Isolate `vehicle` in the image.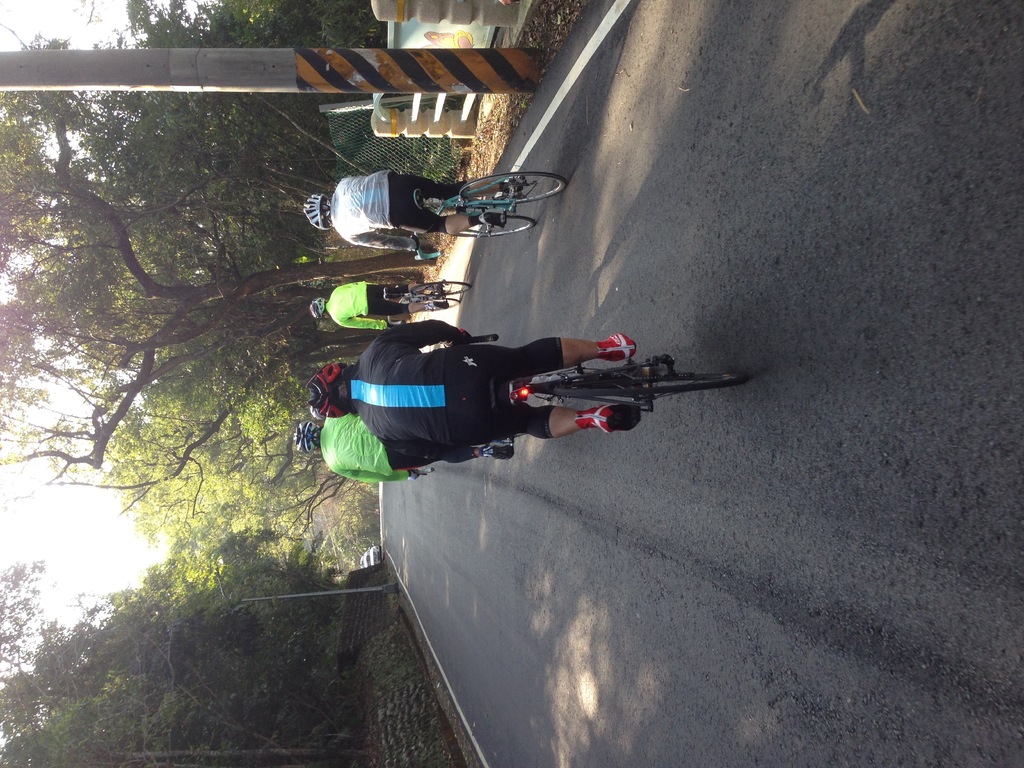
Isolated region: region(382, 278, 472, 314).
